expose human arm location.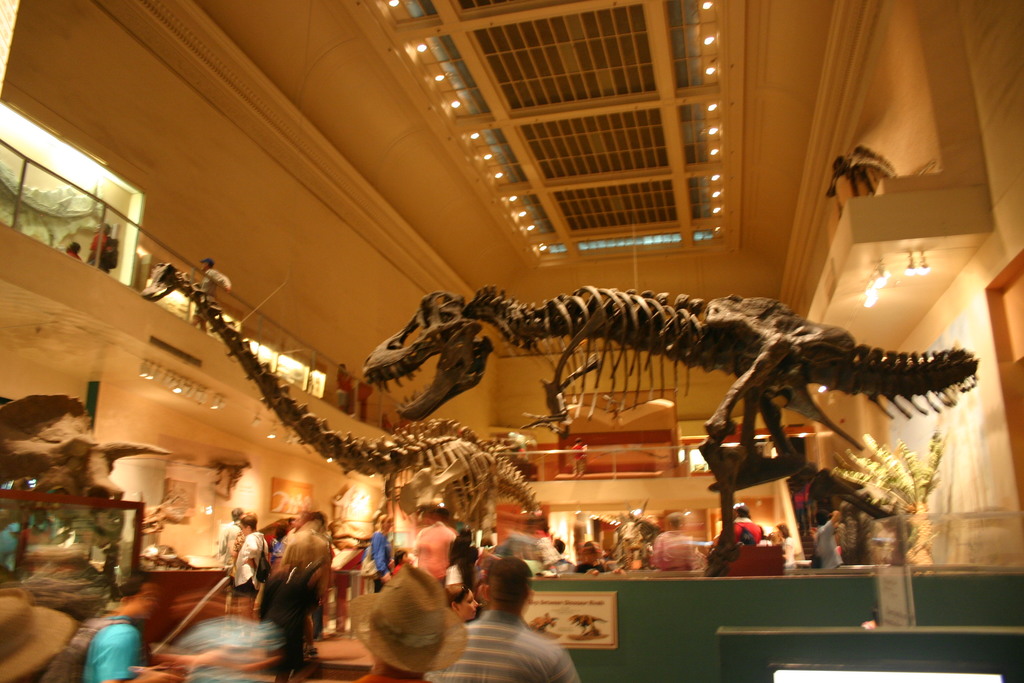
Exposed at bbox=(244, 557, 257, 571).
